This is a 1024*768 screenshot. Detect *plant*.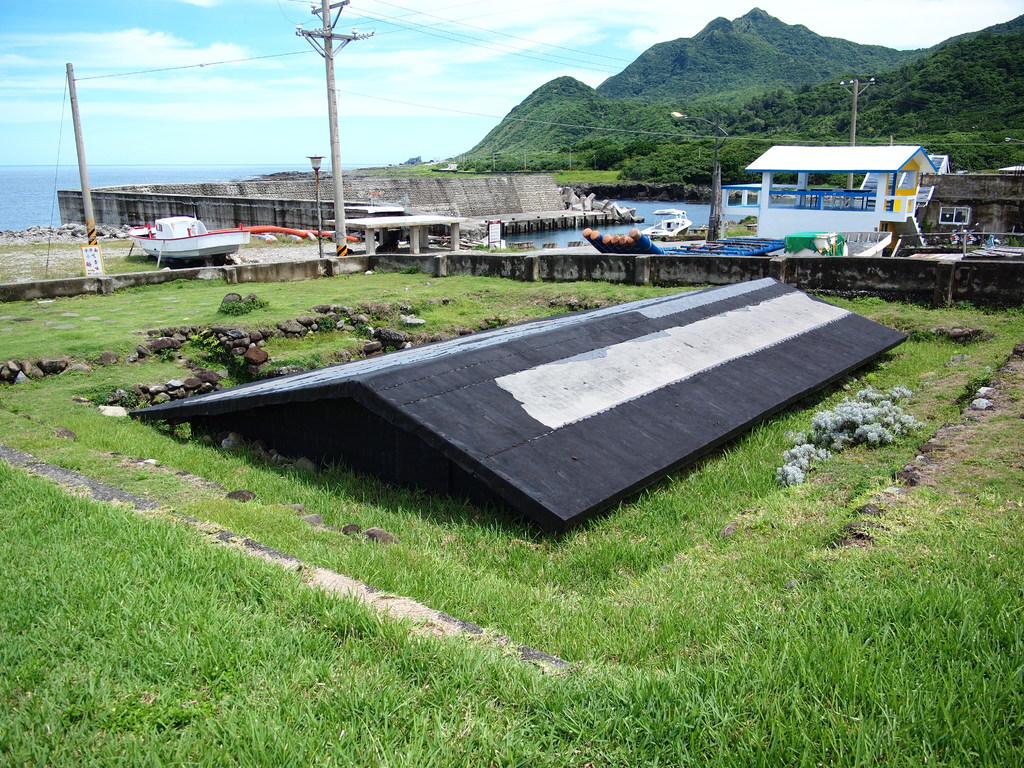
[left=963, top=241, right=984, bottom=255].
